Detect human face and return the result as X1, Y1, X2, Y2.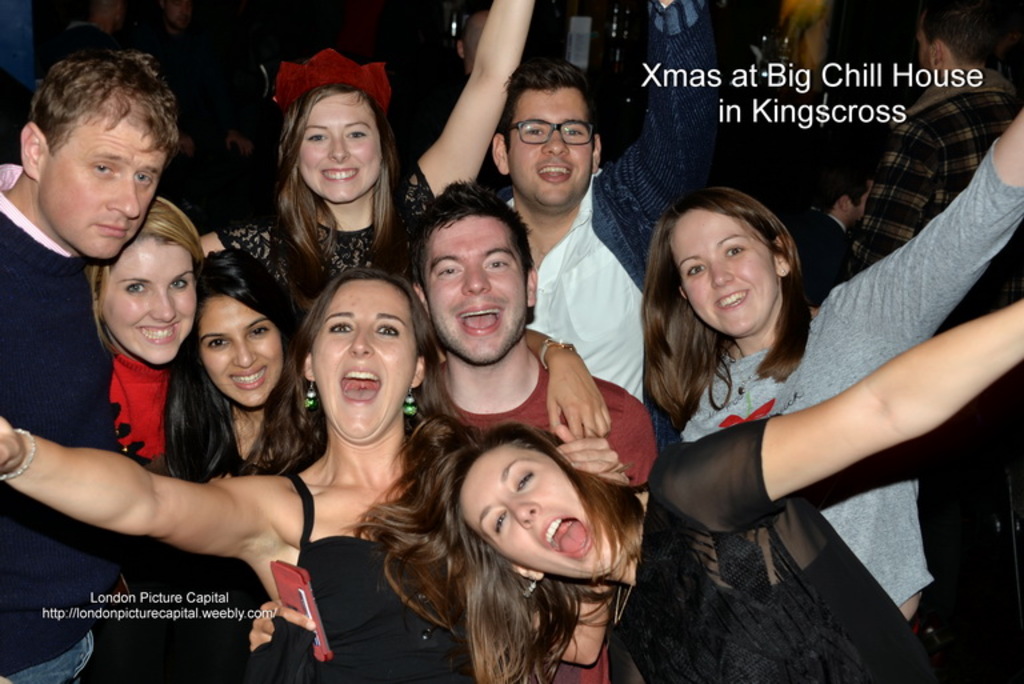
465, 21, 487, 72.
